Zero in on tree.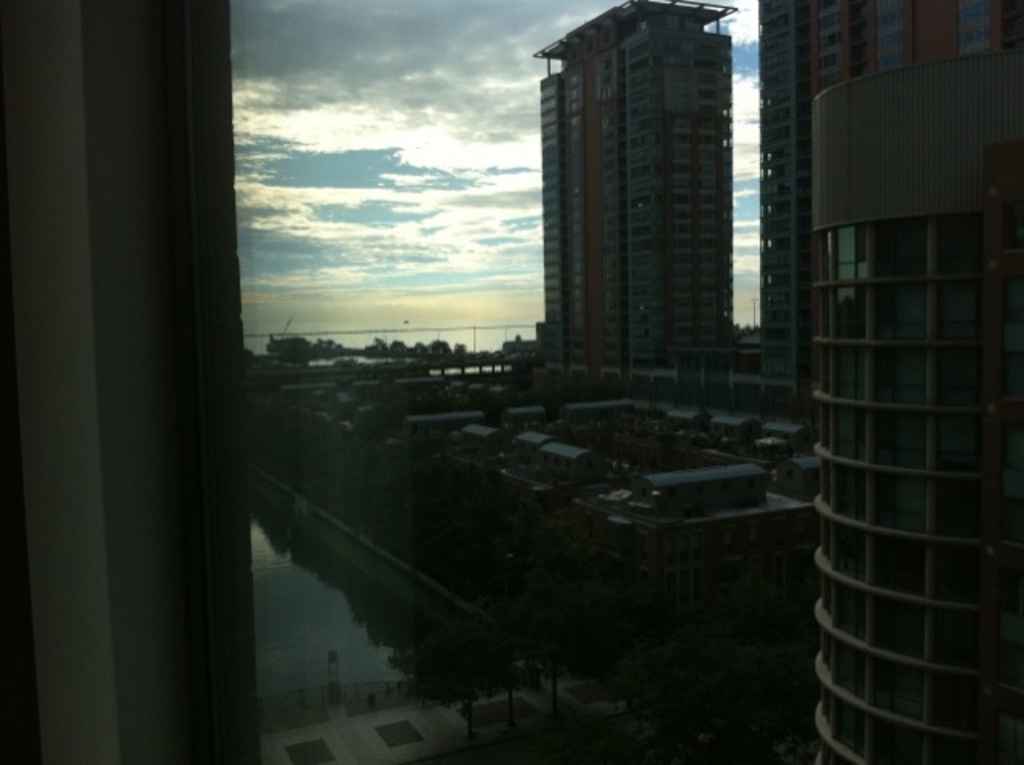
Zeroed in: [left=390, top=342, right=413, bottom=360].
